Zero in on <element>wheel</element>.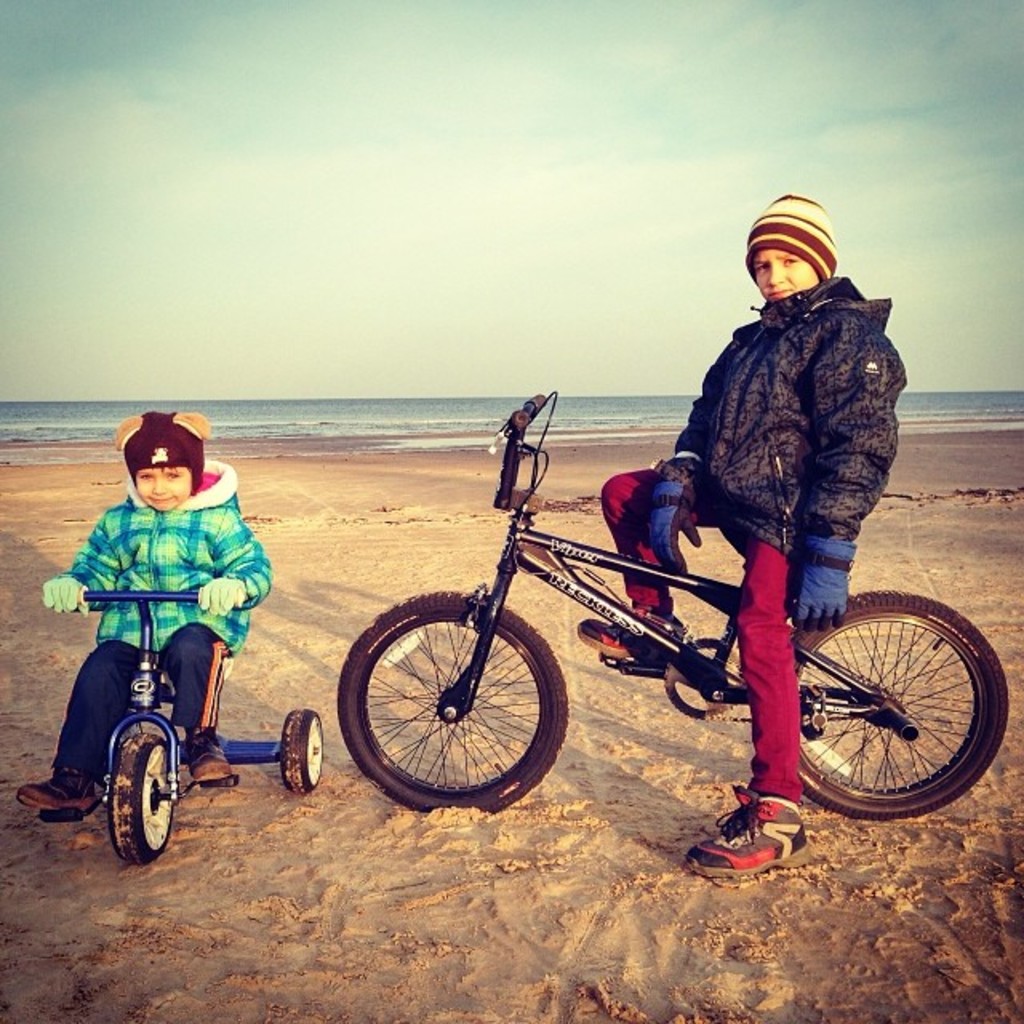
Zeroed in: (278, 706, 326, 802).
